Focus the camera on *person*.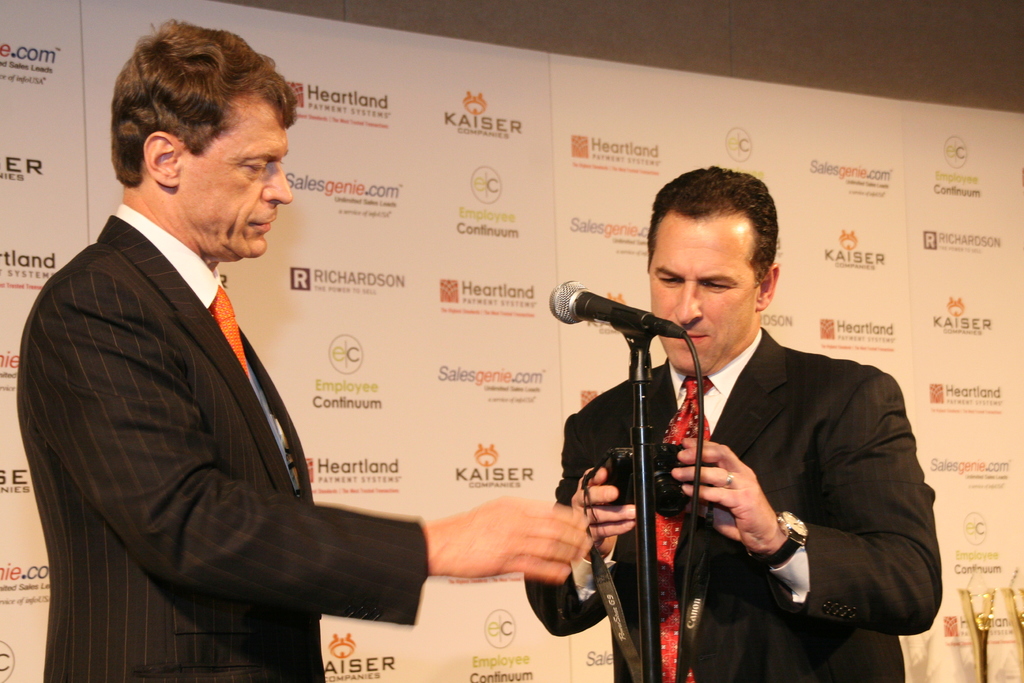
Focus region: rect(15, 20, 591, 682).
